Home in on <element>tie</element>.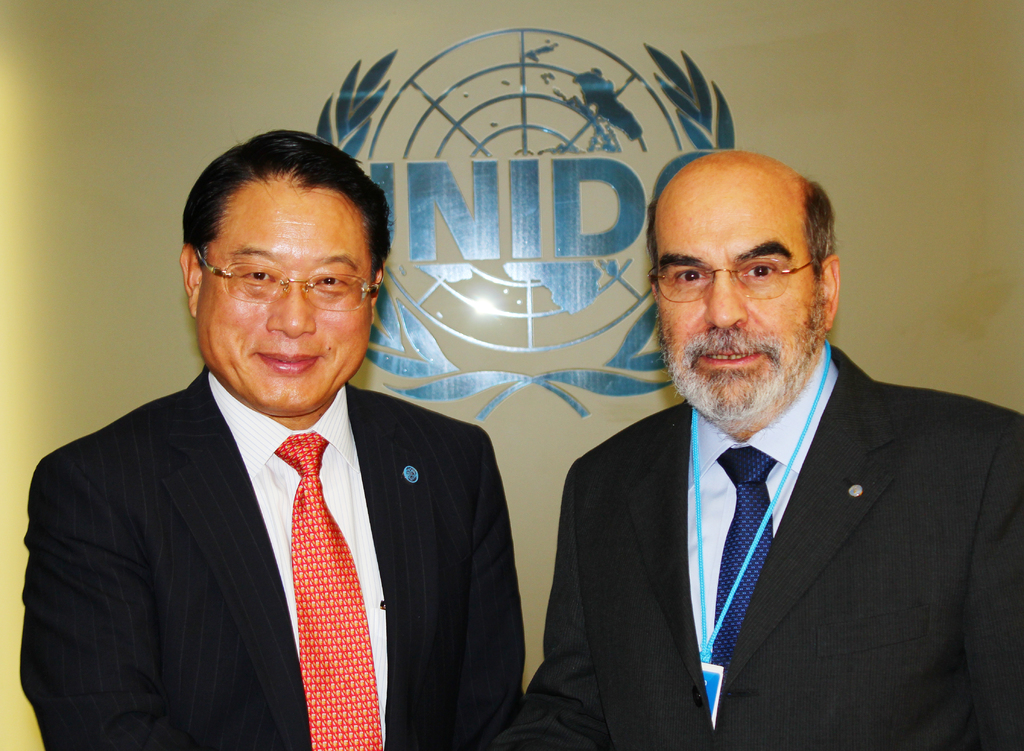
Homed in at 271 431 382 750.
